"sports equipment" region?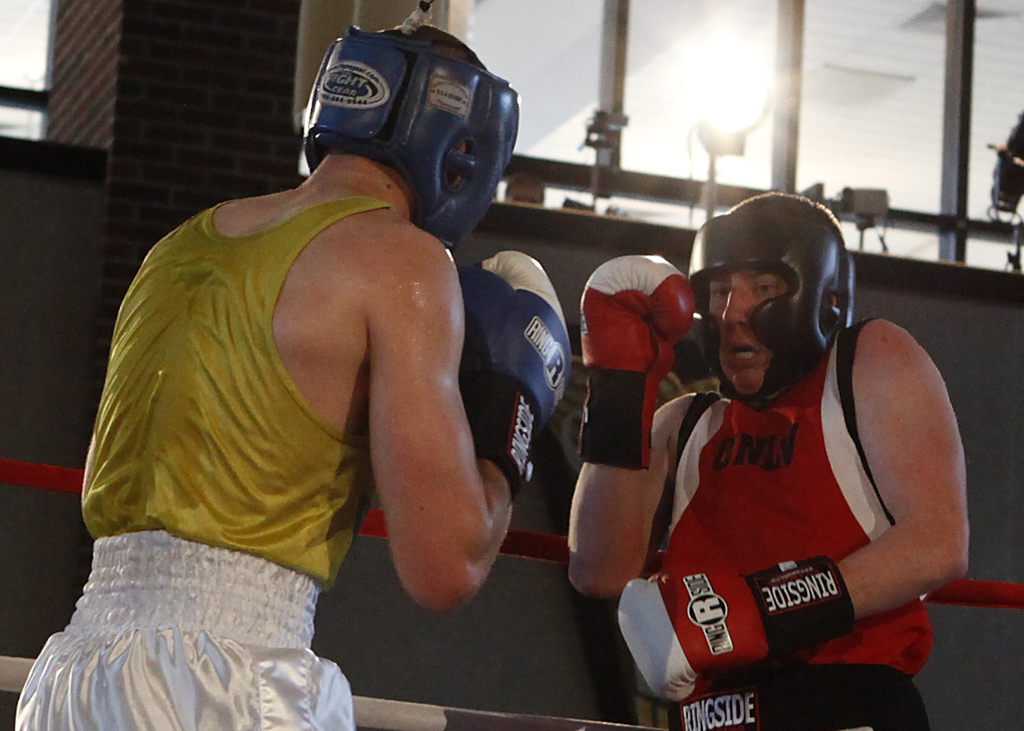
BBox(688, 197, 858, 406)
